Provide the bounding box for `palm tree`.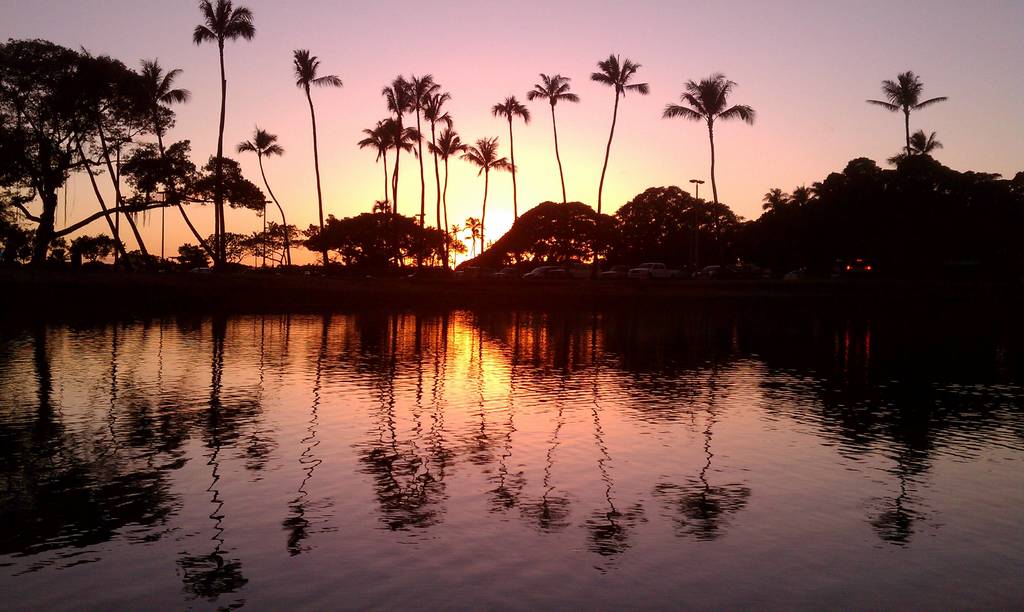
483 95 530 238.
